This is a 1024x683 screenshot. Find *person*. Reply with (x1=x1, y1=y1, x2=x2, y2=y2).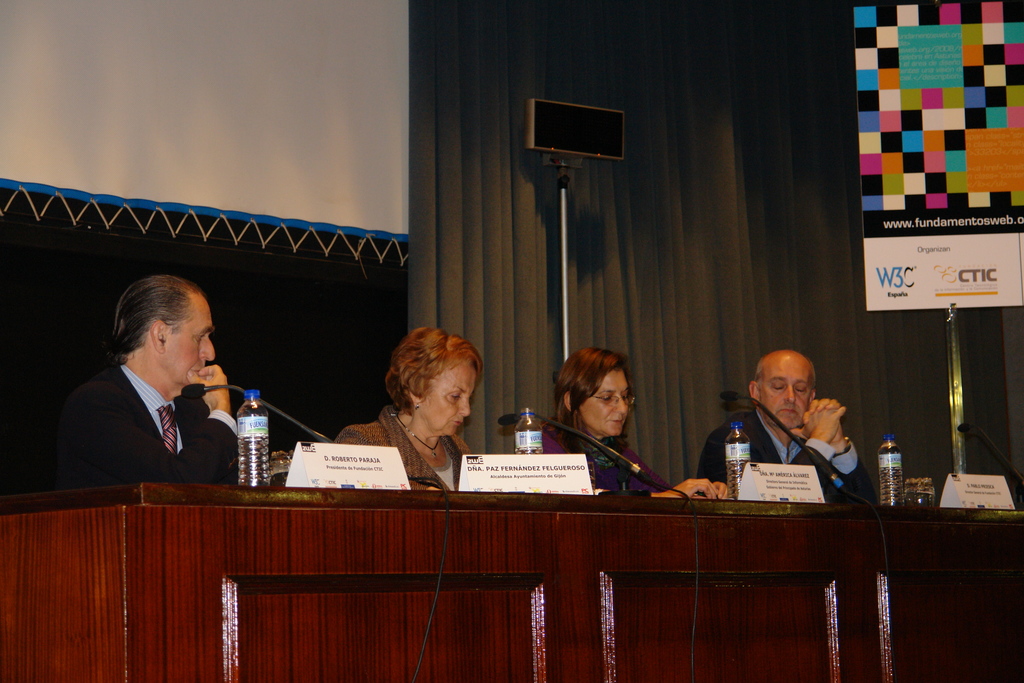
(x1=701, y1=347, x2=867, y2=502).
